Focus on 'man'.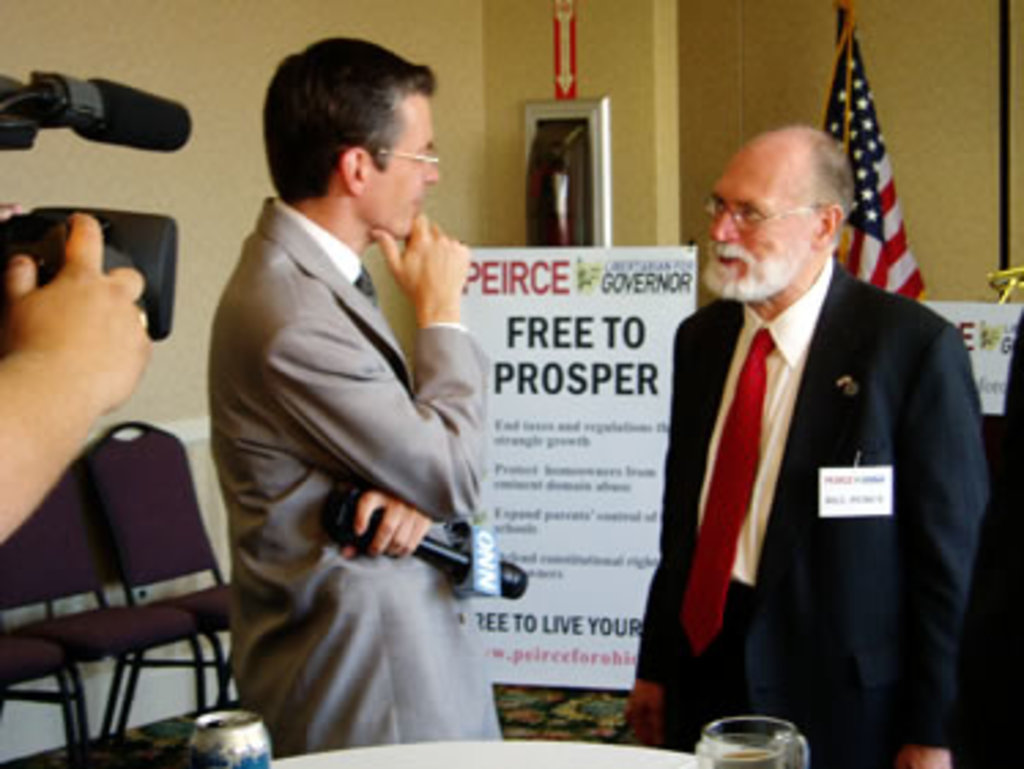
Focused at <region>627, 123, 999, 766</region>.
